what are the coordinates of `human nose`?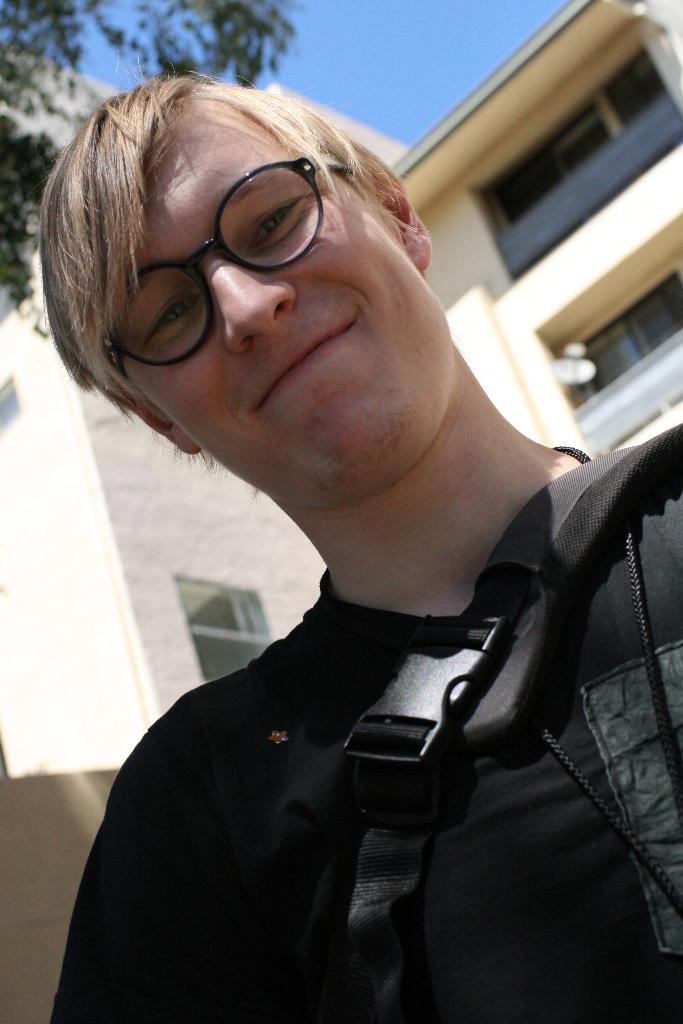
202:263:295:357.
